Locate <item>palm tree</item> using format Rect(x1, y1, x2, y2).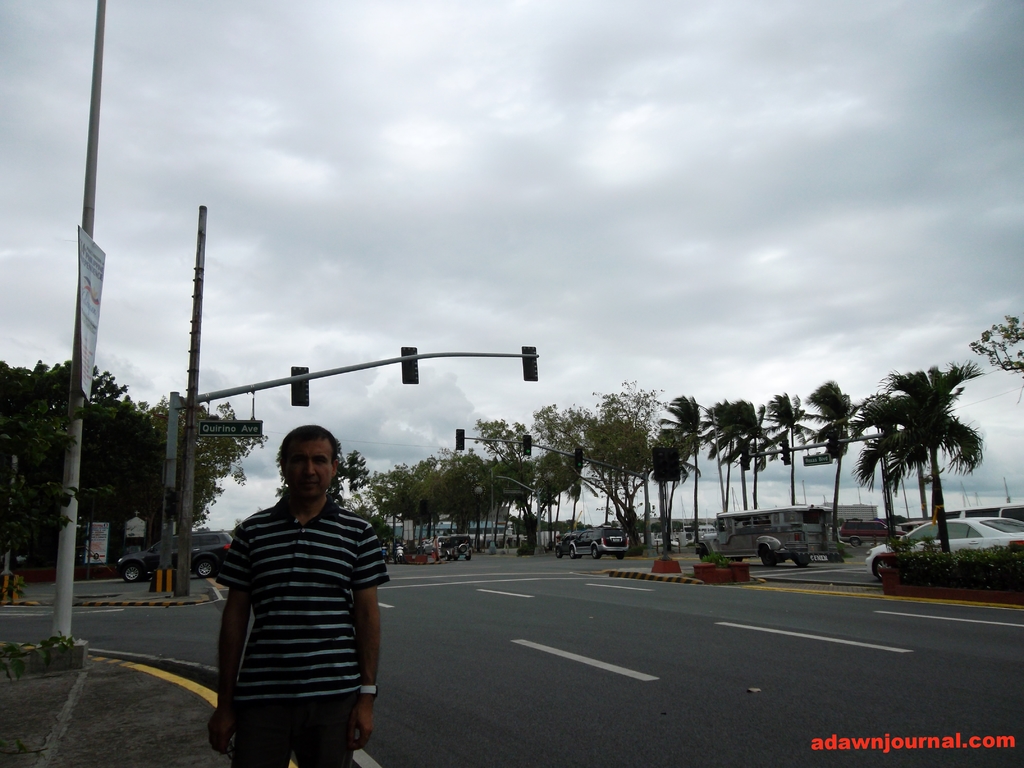
Rect(468, 506, 508, 547).
